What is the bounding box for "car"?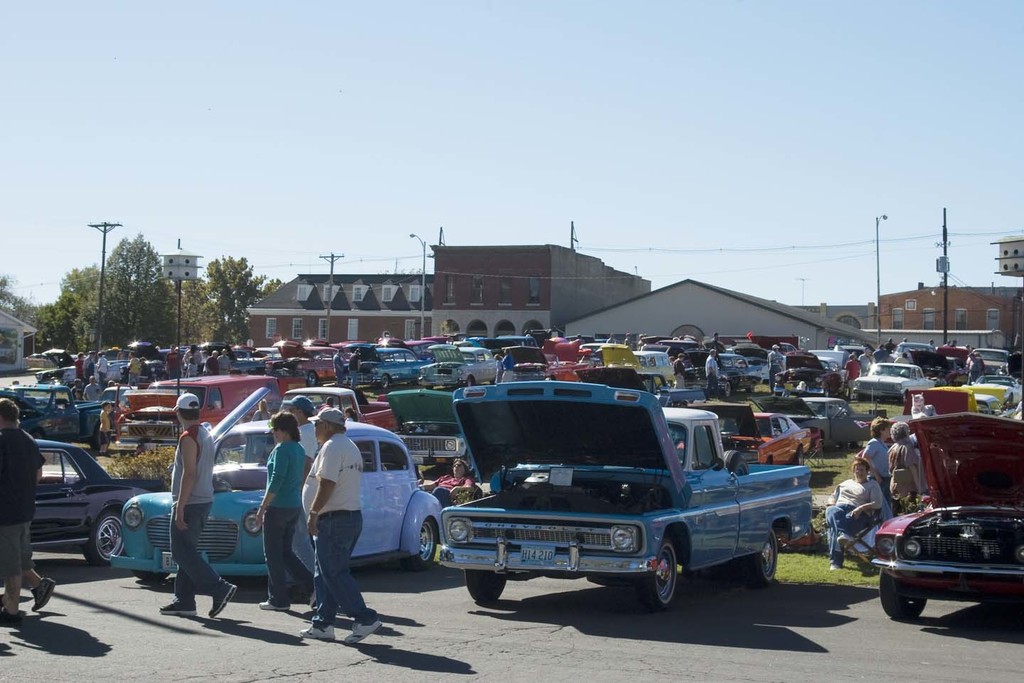
l=114, t=383, r=440, b=581.
